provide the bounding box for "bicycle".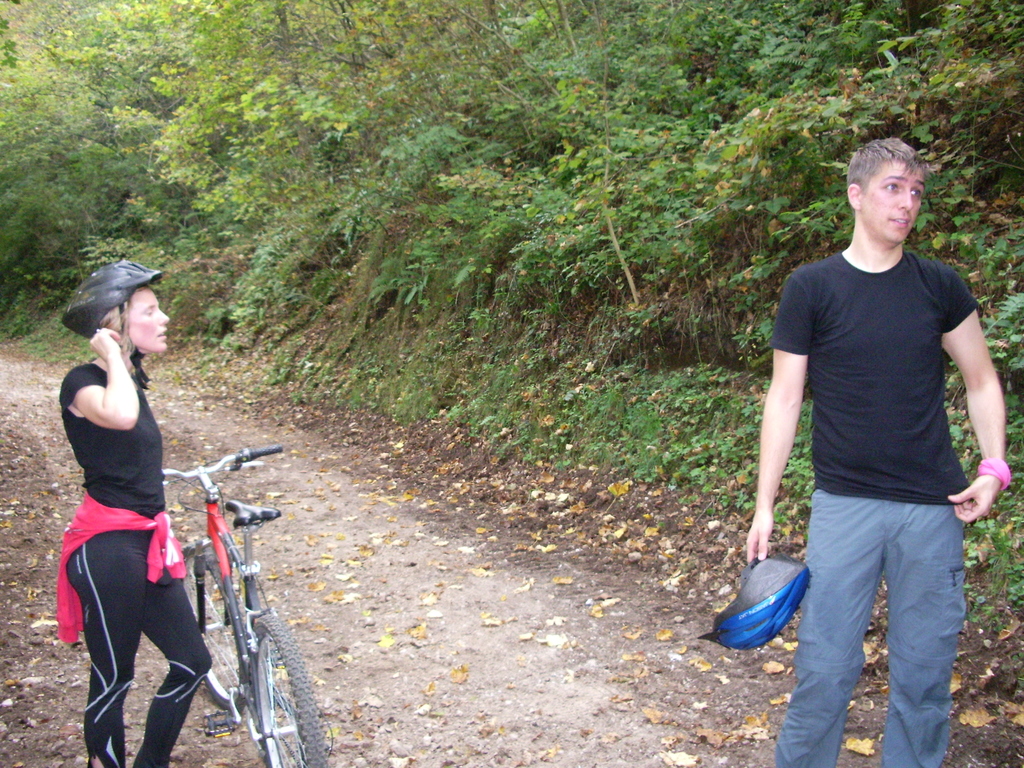
bbox(111, 420, 313, 767).
